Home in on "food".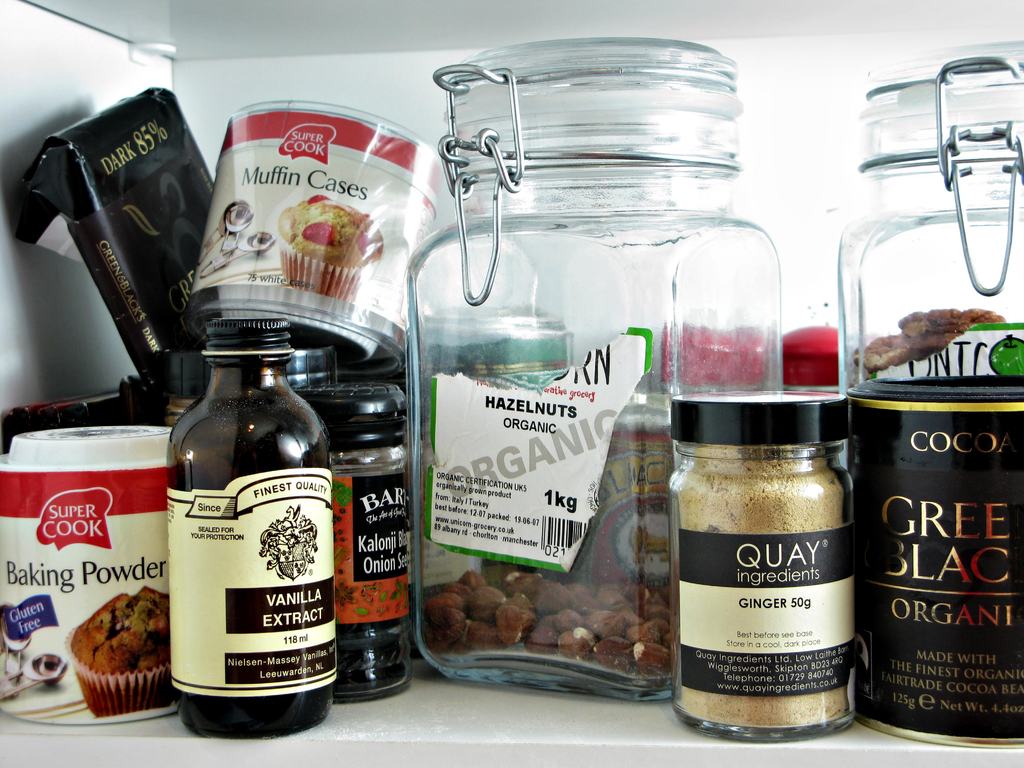
Homed in at {"x1": 851, "y1": 305, "x2": 1007, "y2": 372}.
